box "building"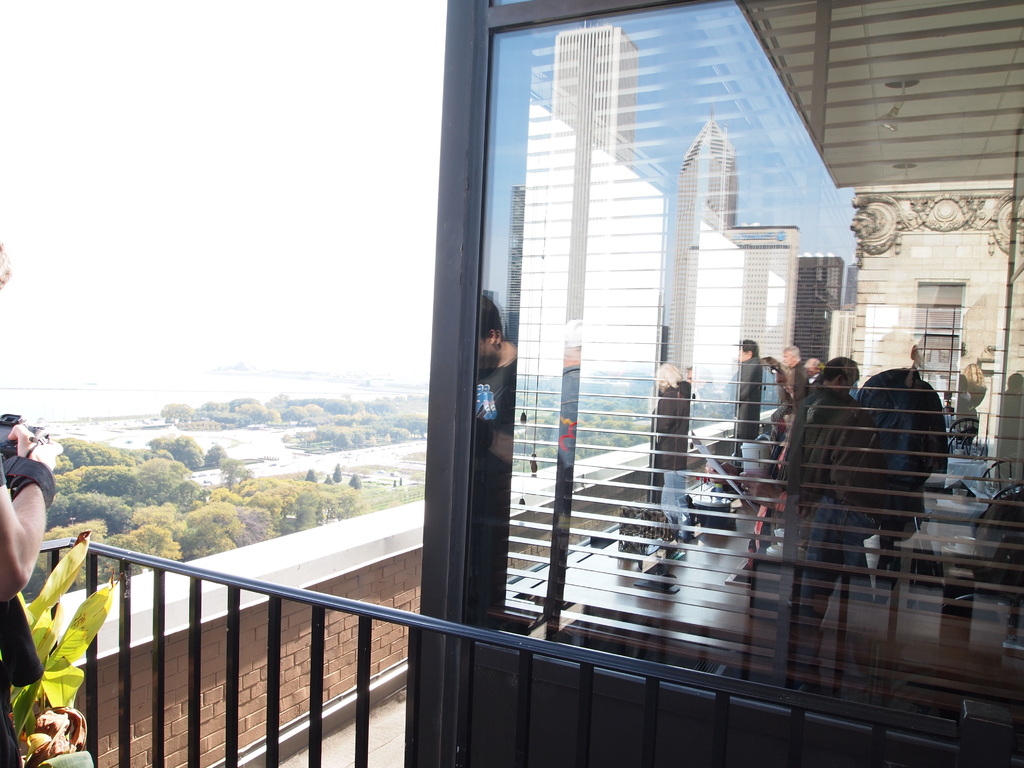
[522,20,850,588]
